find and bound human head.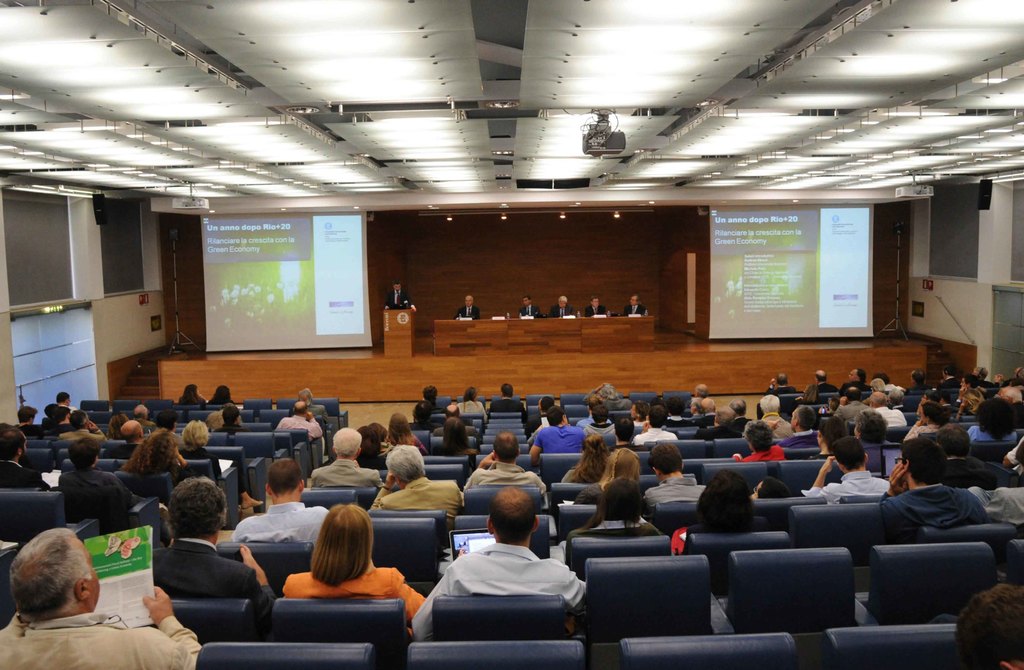
Bound: [648, 405, 668, 429].
